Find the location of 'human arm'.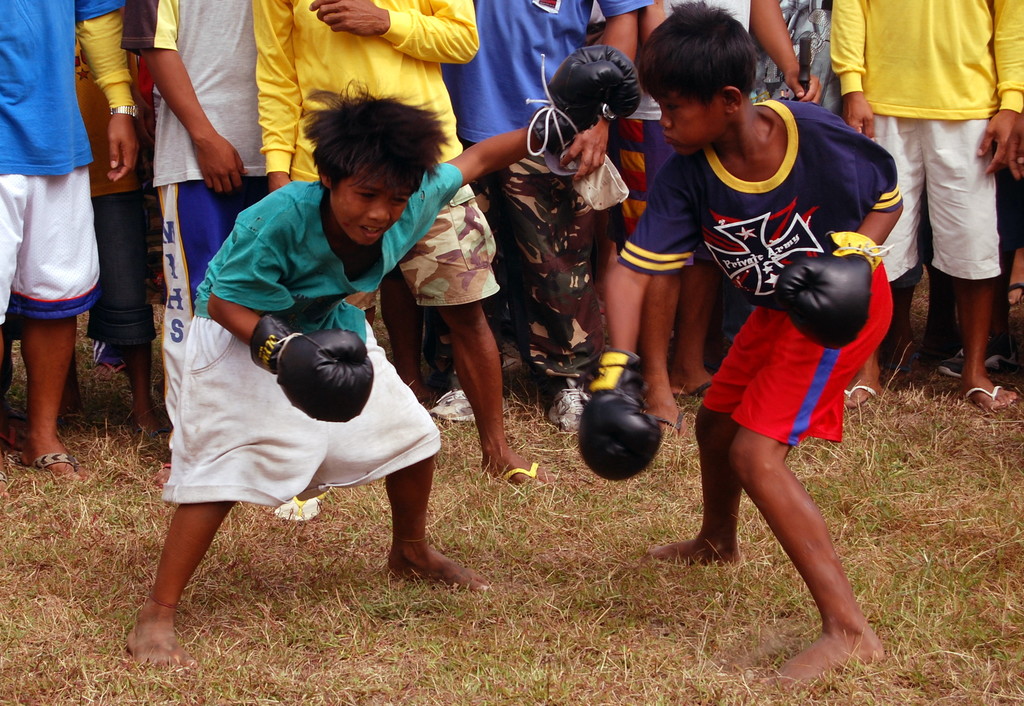
Location: crop(73, 0, 141, 183).
